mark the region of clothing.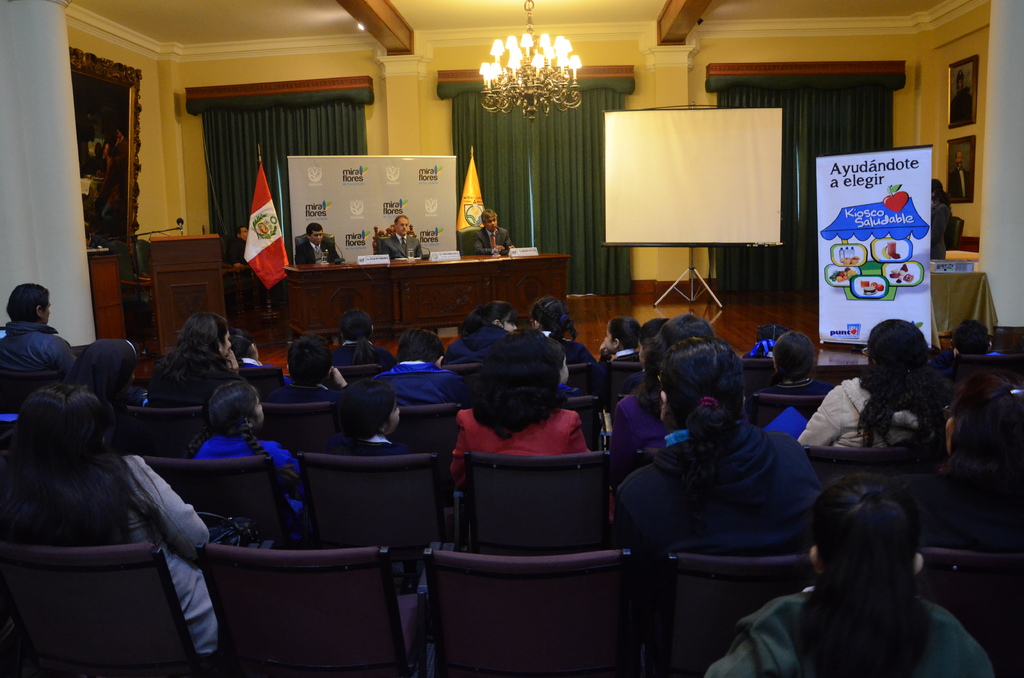
Region: (x1=381, y1=355, x2=462, y2=404).
